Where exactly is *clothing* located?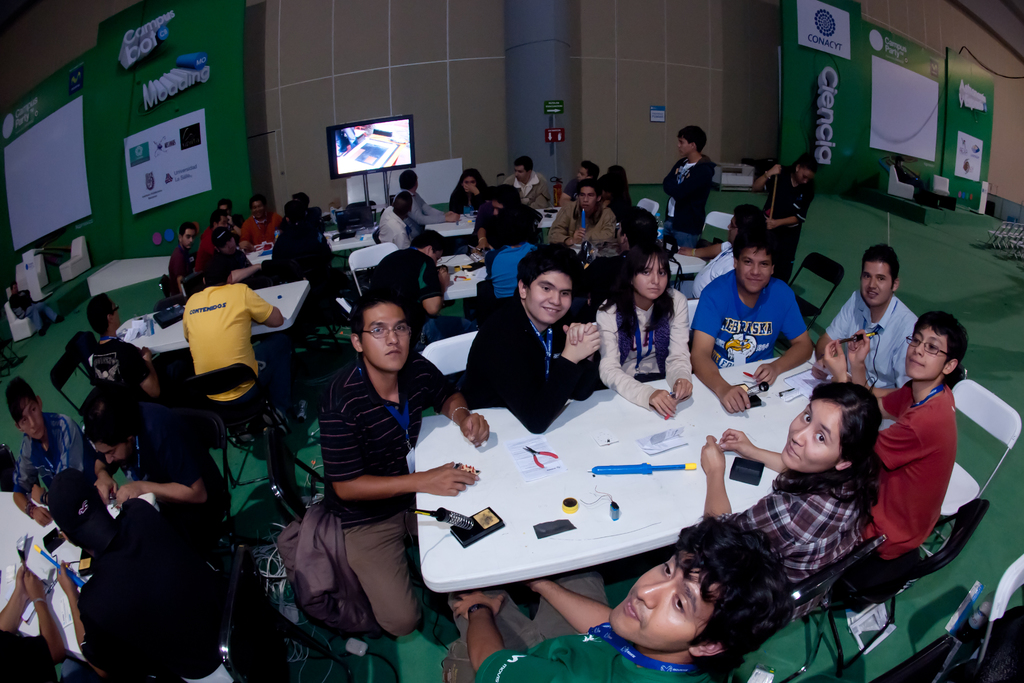
Its bounding box is (left=266, top=224, right=327, bottom=271).
